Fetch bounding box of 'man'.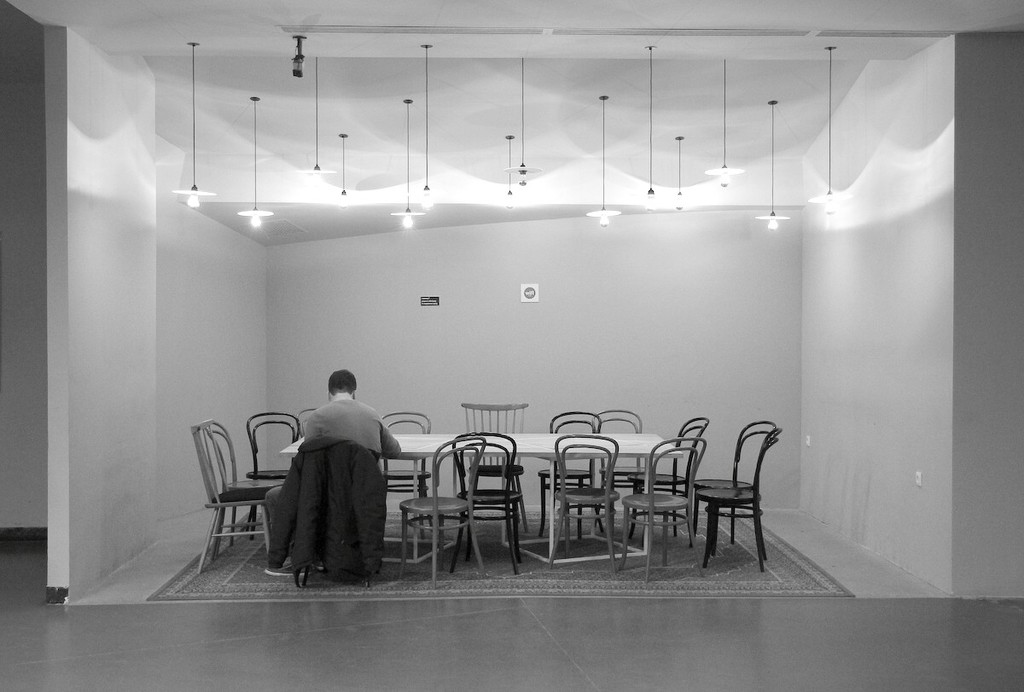
Bbox: select_region(240, 371, 388, 555).
